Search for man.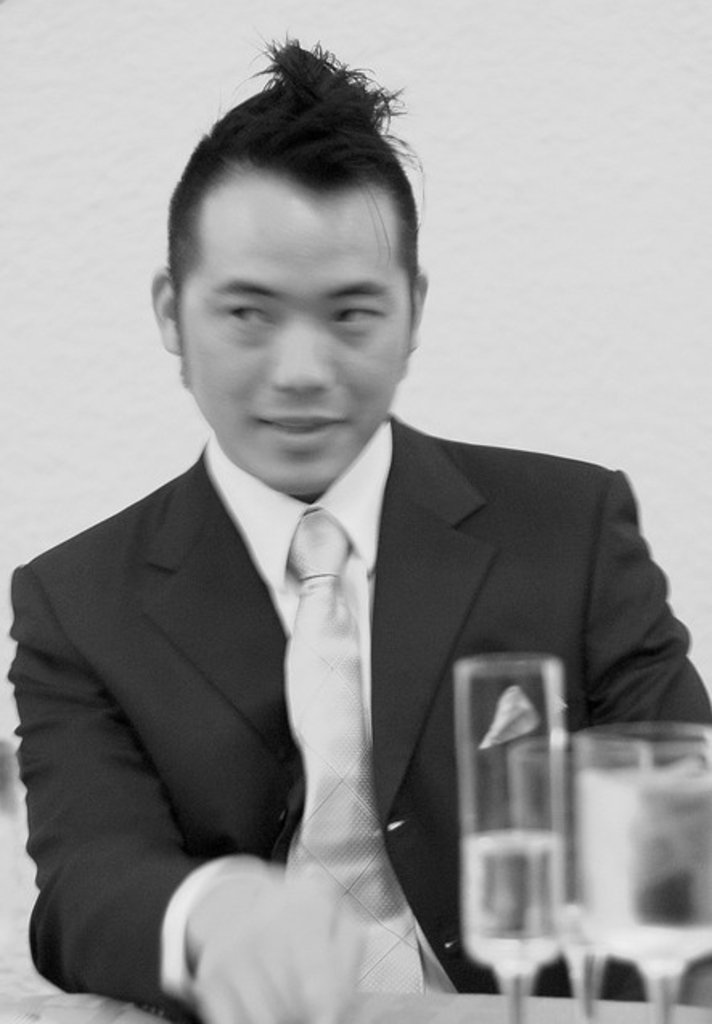
Found at region(8, 98, 681, 1023).
